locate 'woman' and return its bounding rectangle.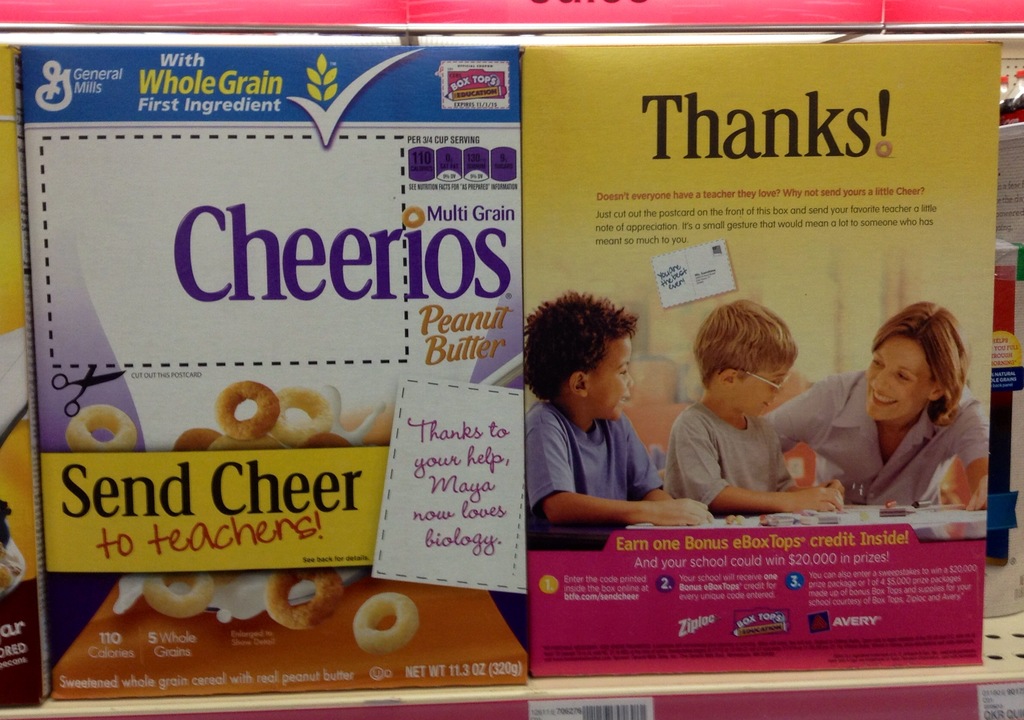
l=807, t=303, r=995, b=520.
